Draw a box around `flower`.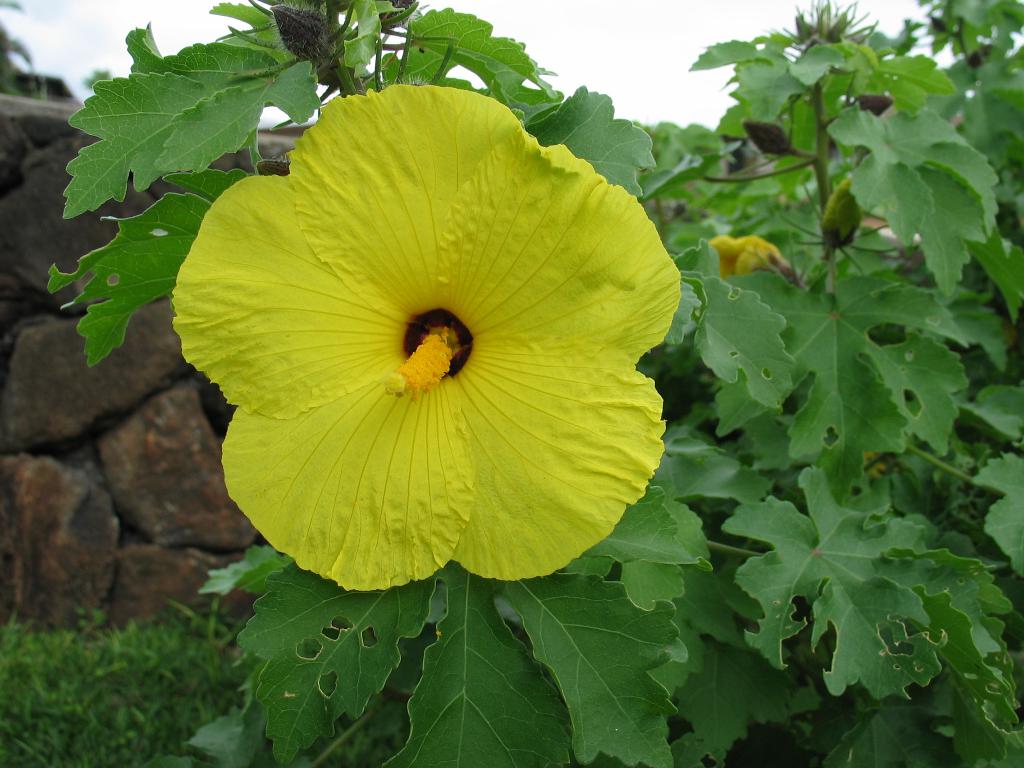
{"left": 165, "top": 86, "right": 688, "bottom": 625}.
